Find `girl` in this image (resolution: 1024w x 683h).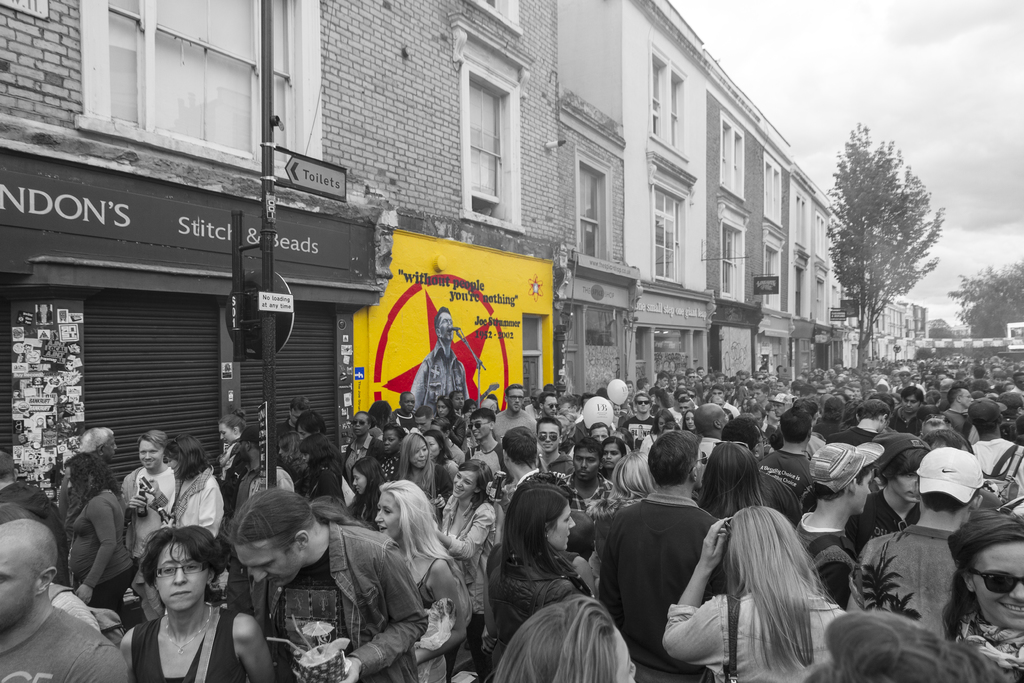
pyautogui.locateOnScreen(490, 587, 640, 682).
